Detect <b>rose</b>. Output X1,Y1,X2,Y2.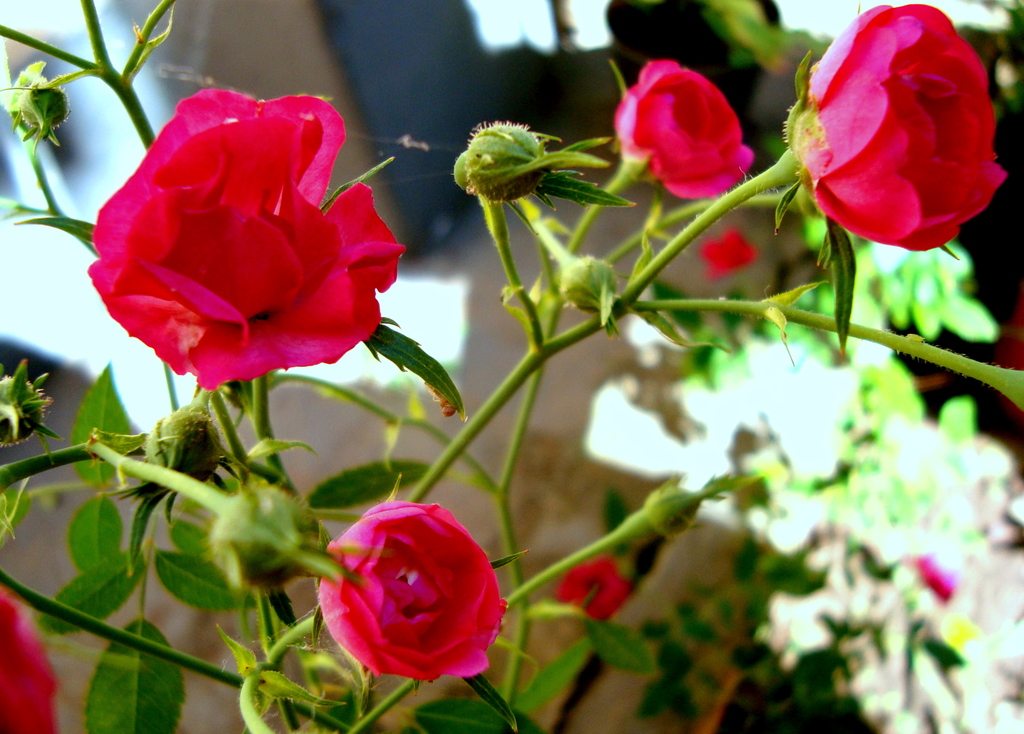
547,559,633,621.
